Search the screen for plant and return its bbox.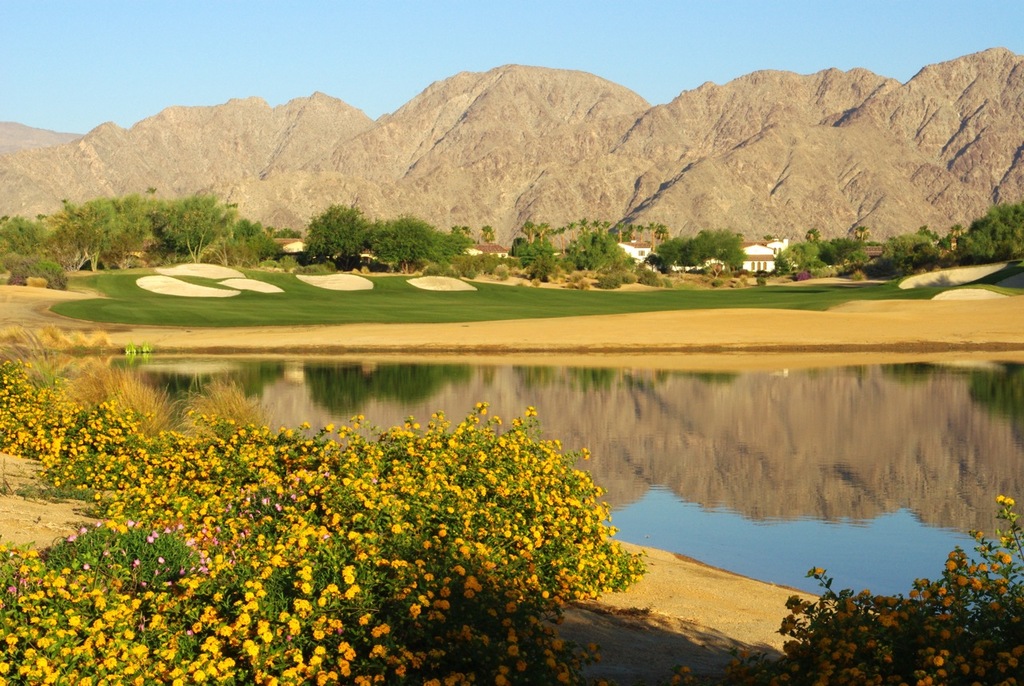
Found: bbox=(295, 263, 344, 277).
